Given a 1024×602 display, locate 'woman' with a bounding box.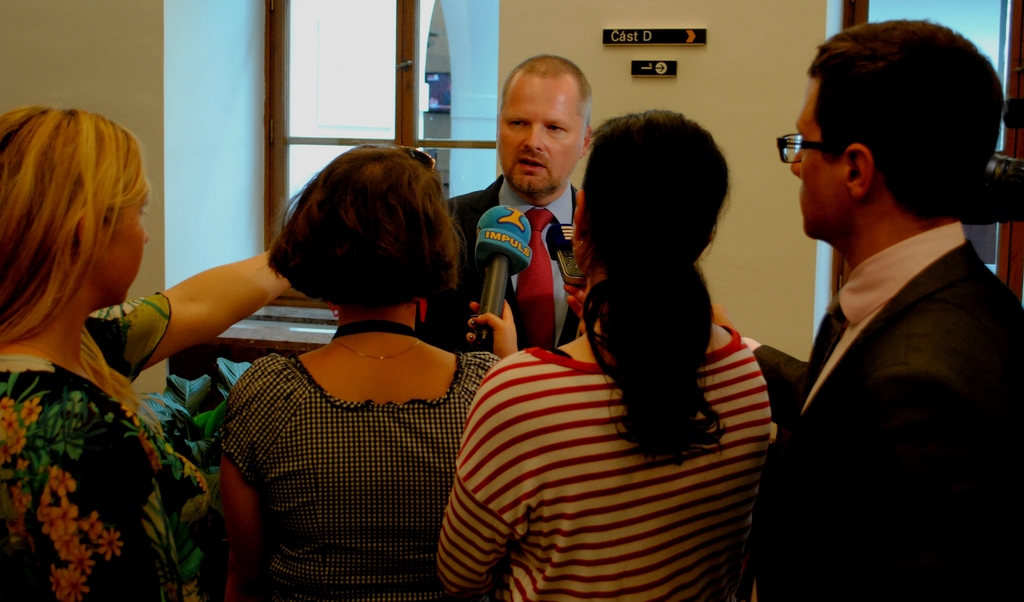
Located: left=431, top=108, right=776, bottom=601.
